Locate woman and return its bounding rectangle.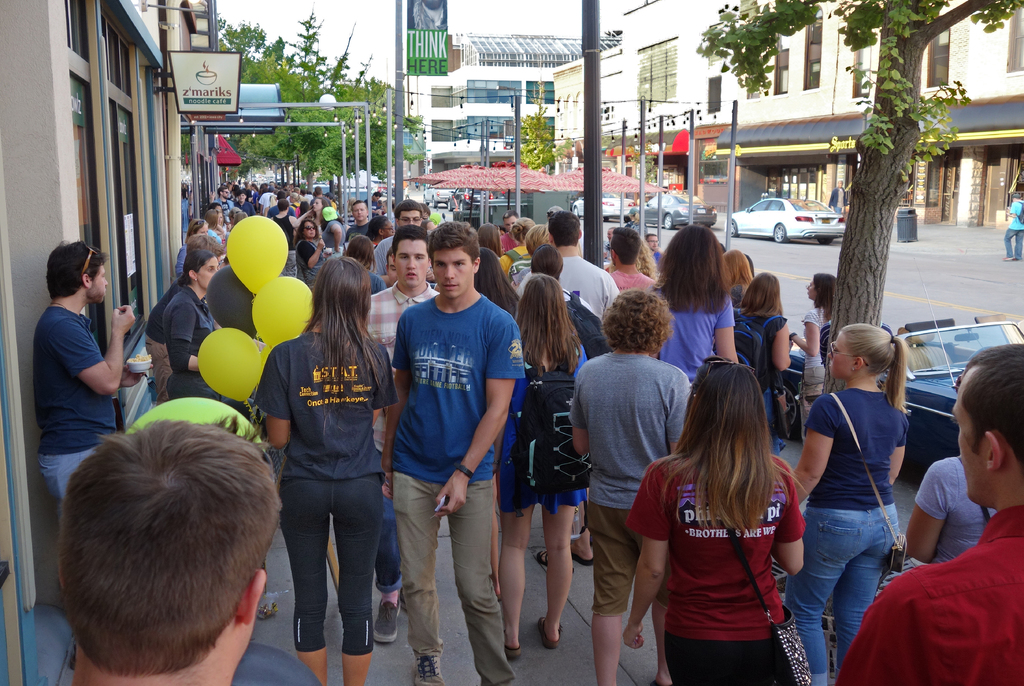
<region>199, 206, 227, 250</region>.
